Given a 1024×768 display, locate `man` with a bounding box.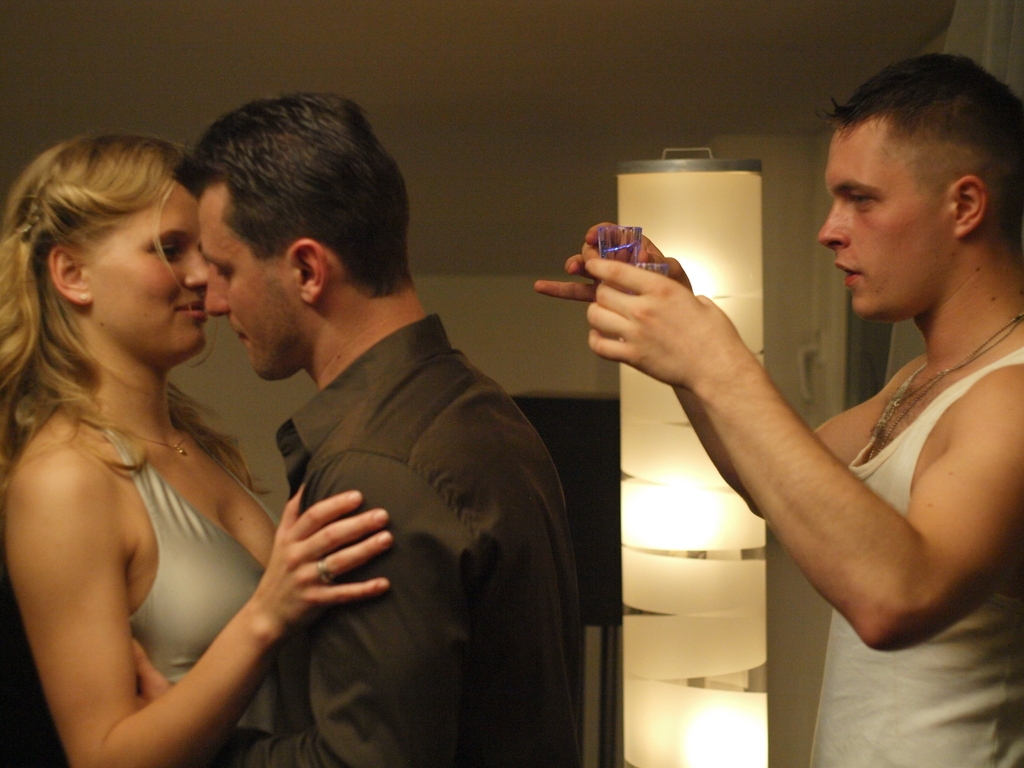
Located: (531,50,1022,767).
